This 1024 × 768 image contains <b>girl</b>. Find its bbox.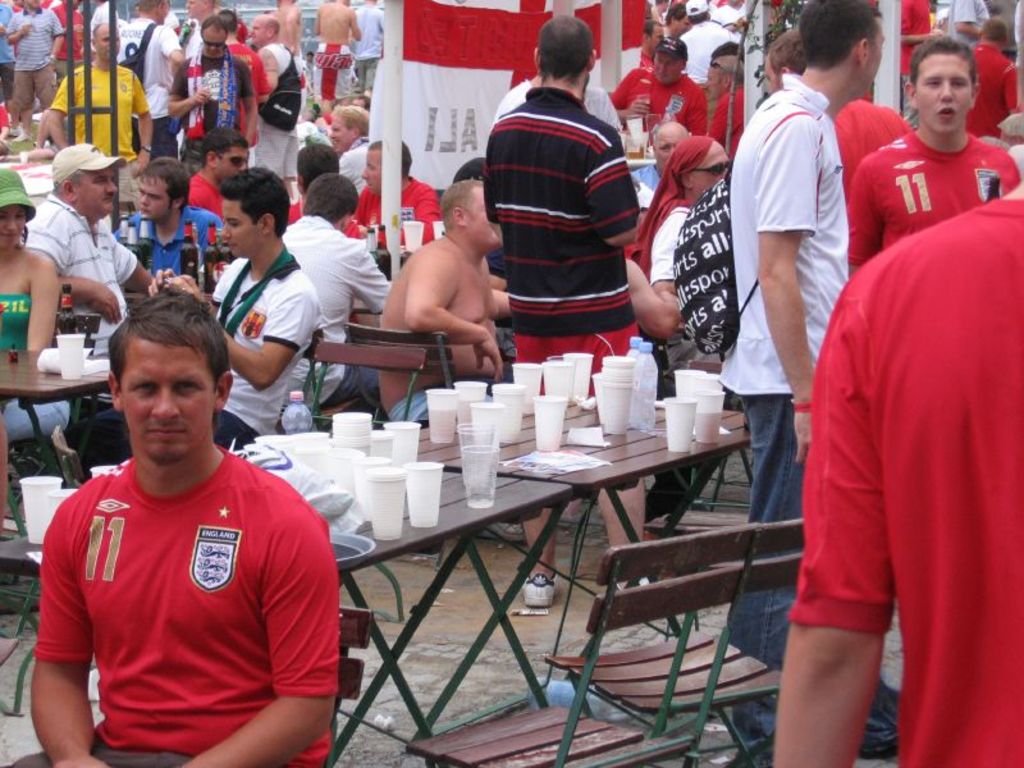
[1,161,69,447].
